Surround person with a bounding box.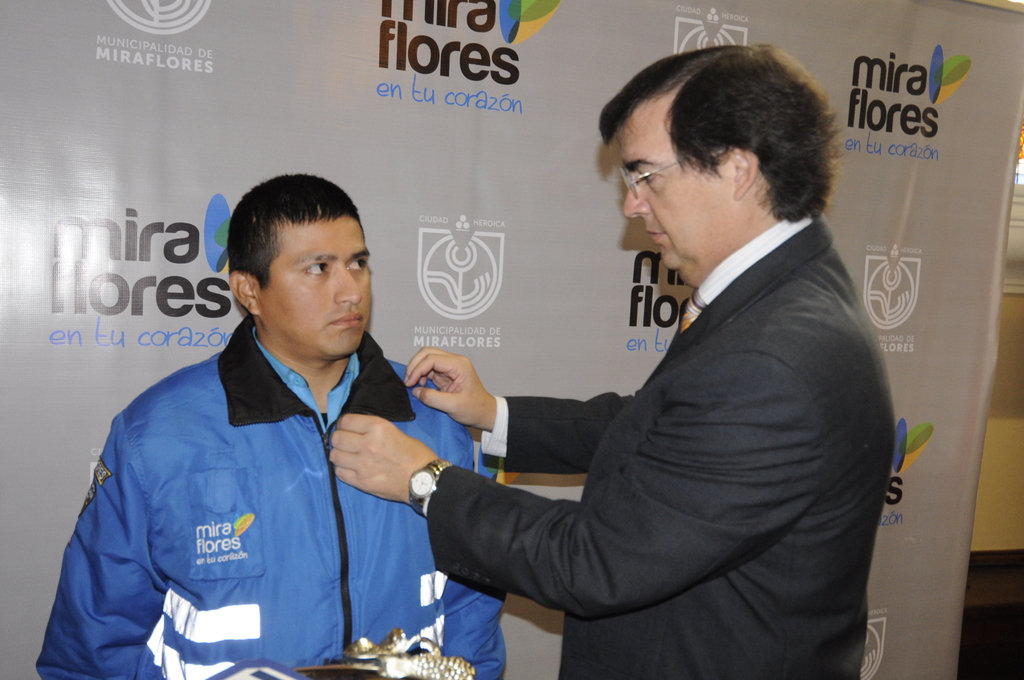
[330, 42, 893, 679].
